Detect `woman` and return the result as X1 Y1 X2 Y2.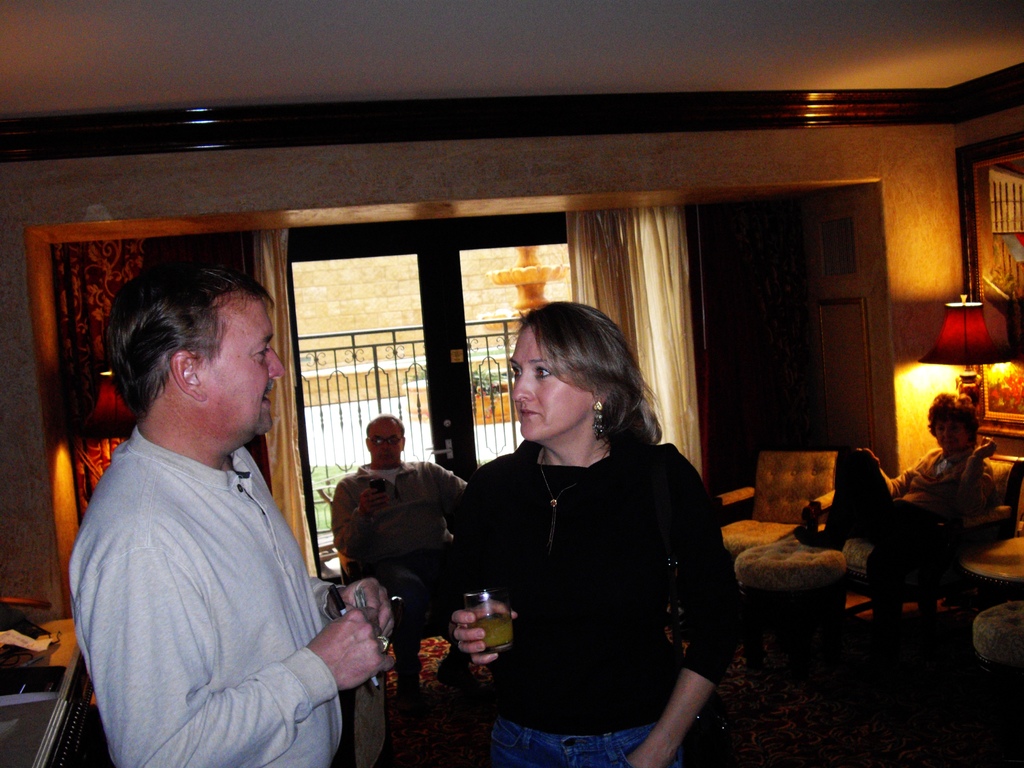
789 393 991 664.
